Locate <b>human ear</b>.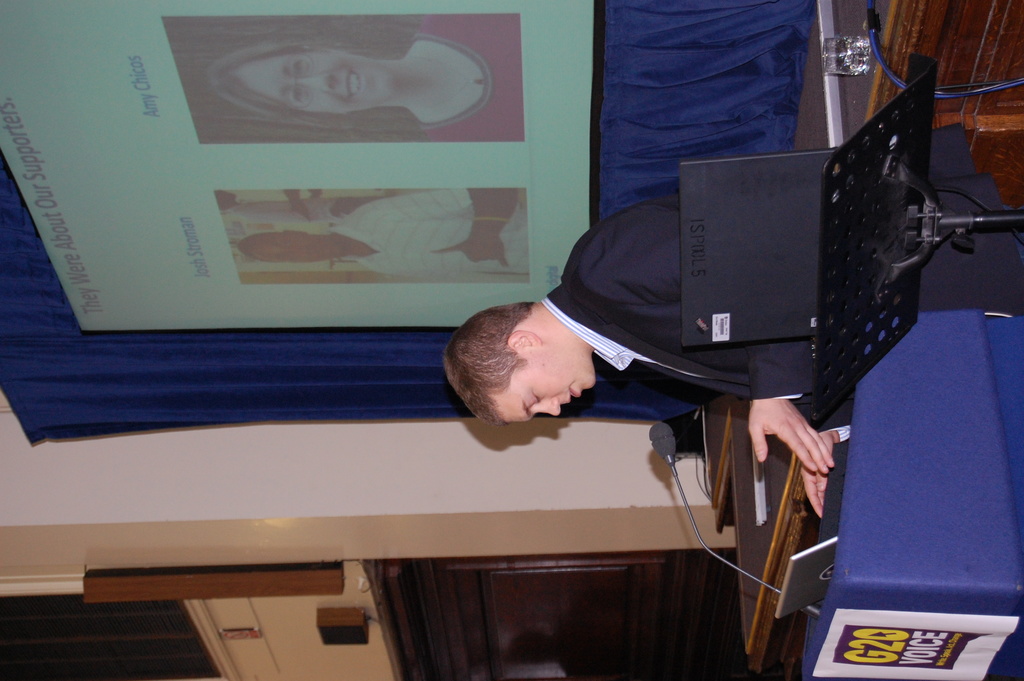
Bounding box: 505/329/544/347.
